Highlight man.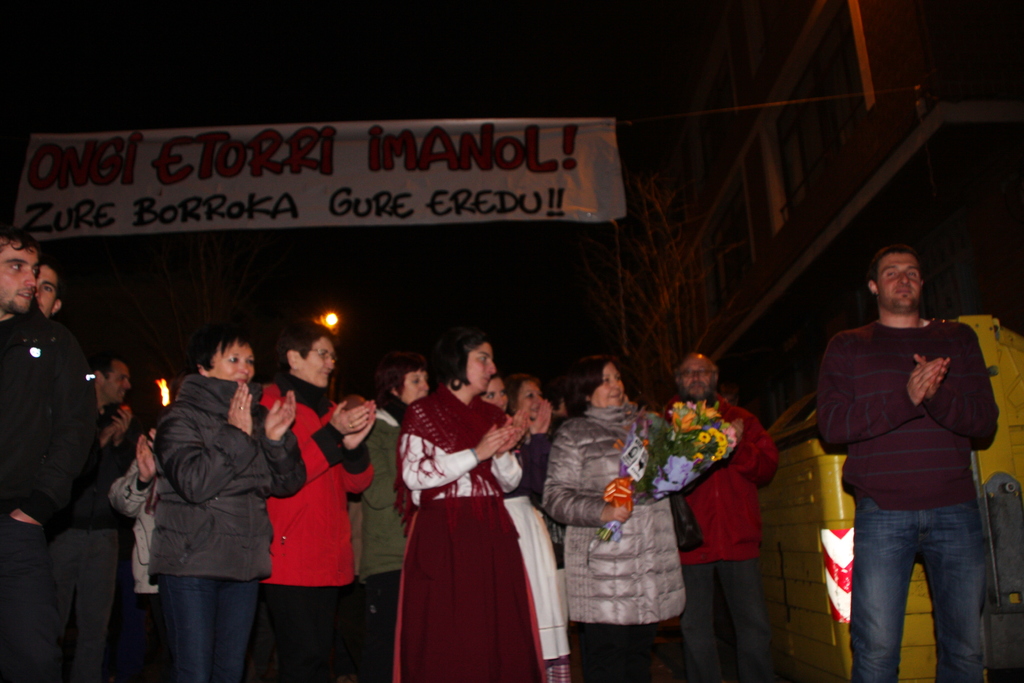
Highlighted region: <box>31,261,60,315</box>.
